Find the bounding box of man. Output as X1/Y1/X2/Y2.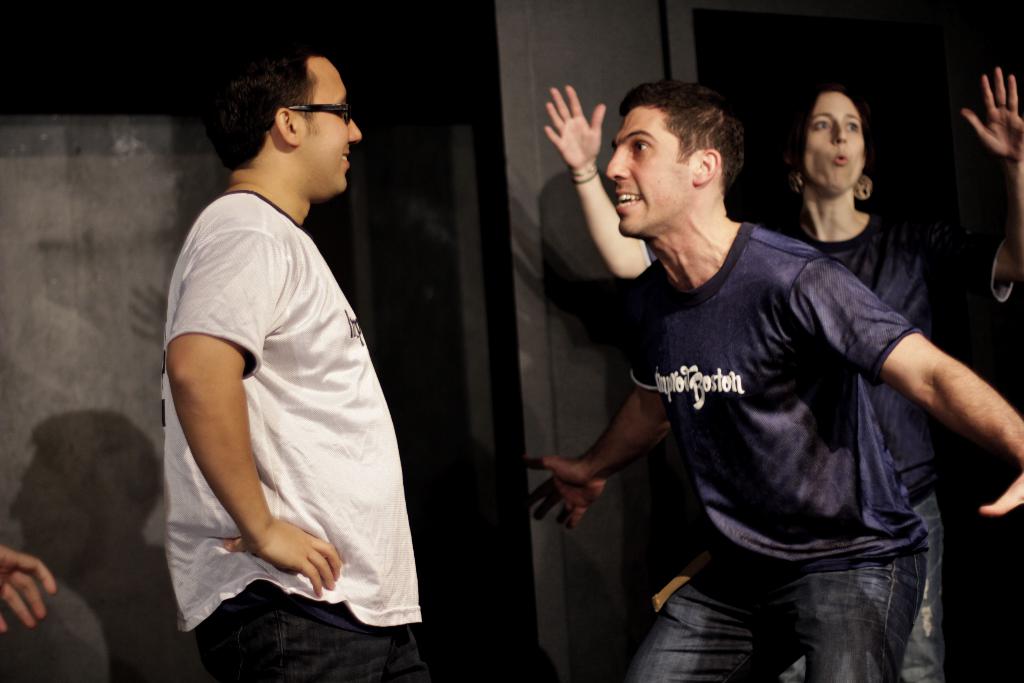
545/78/1023/682.
